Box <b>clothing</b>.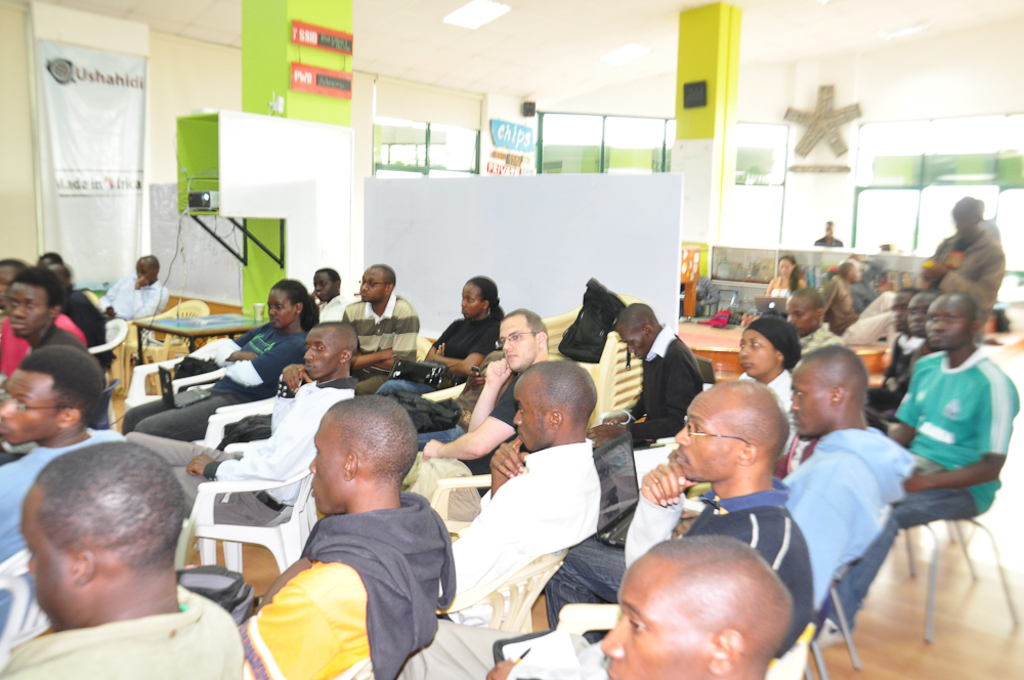
823/278/860/336.
